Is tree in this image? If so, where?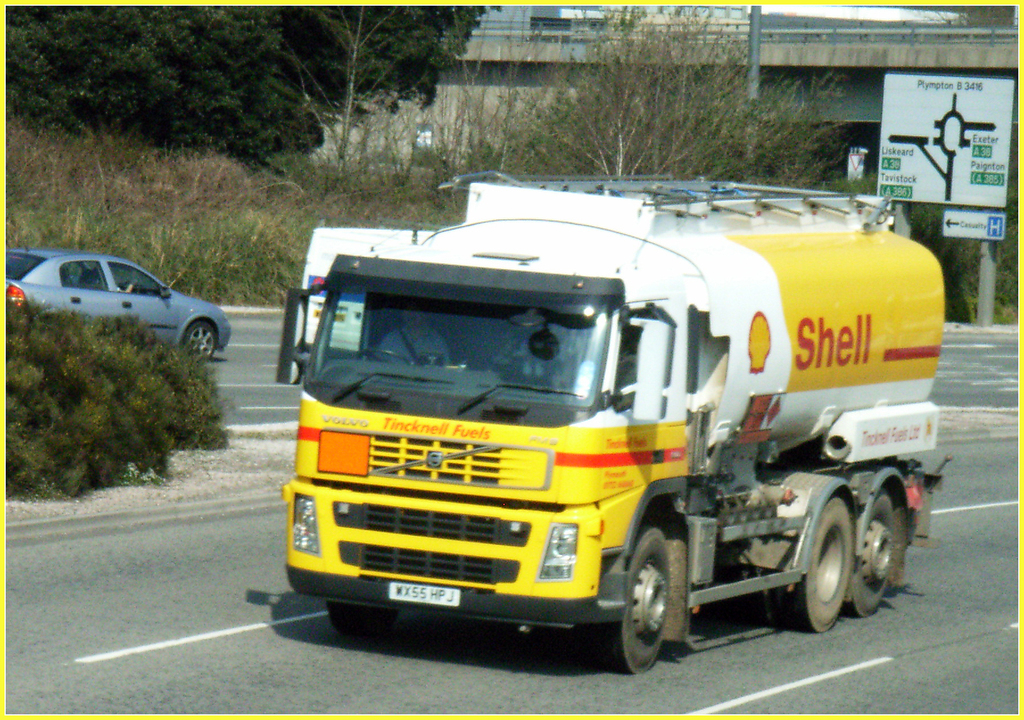
Yes, at bbox(20, 301, 227, 488).
